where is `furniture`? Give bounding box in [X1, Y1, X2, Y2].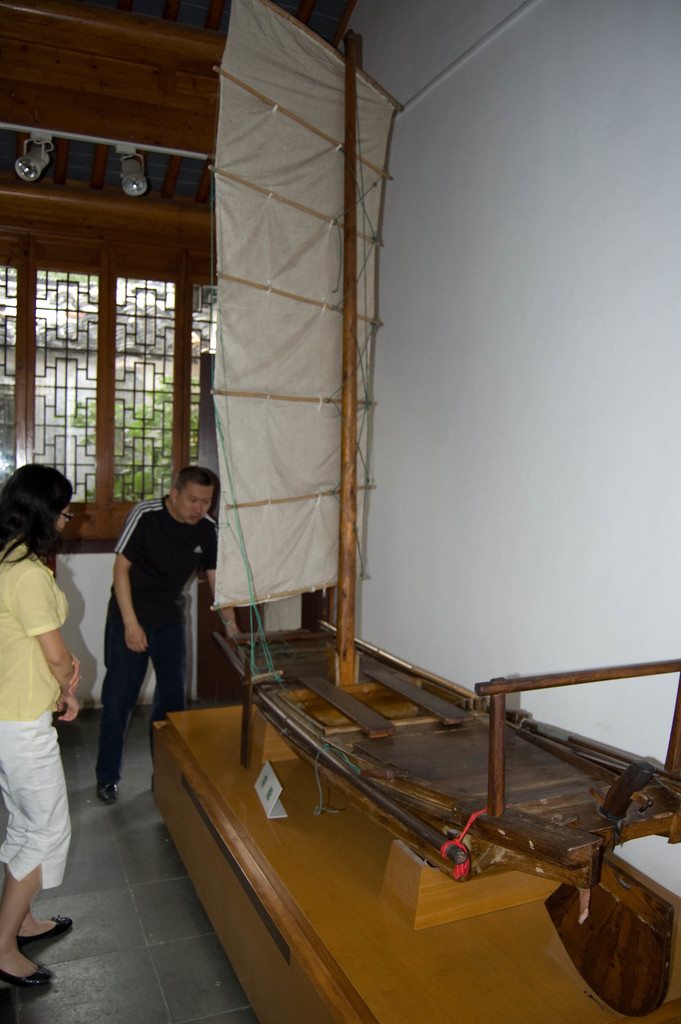
[153, 708, 680, 1023].
